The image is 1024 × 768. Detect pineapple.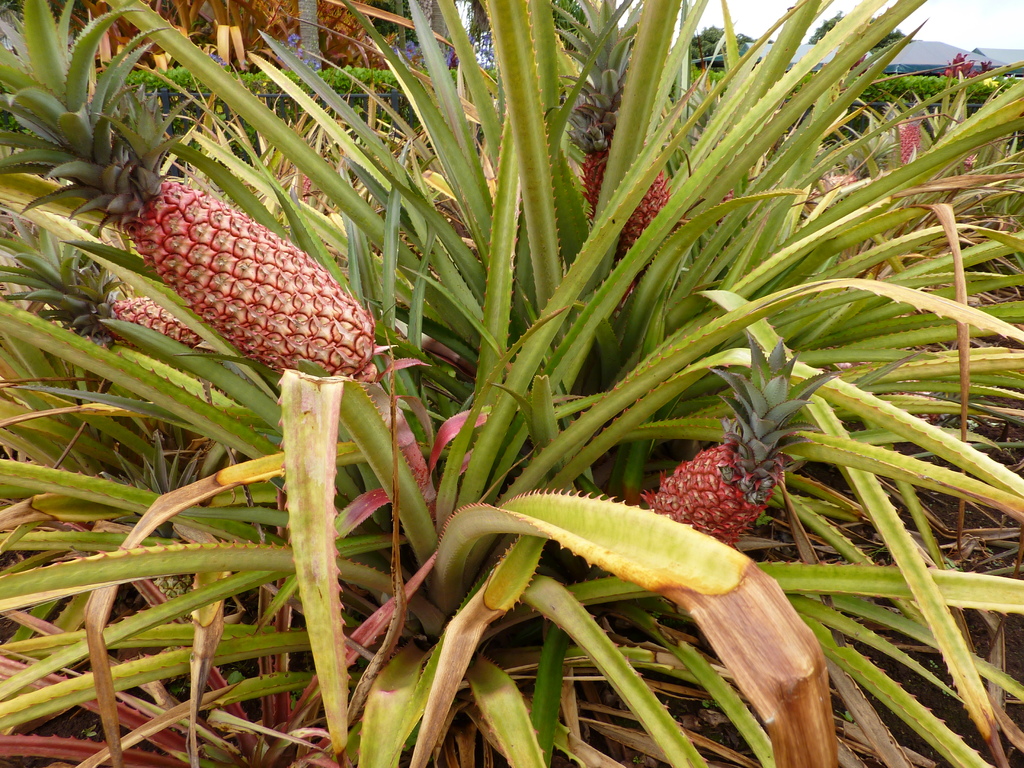
Detection: crop(4, 206, 205, 362).
